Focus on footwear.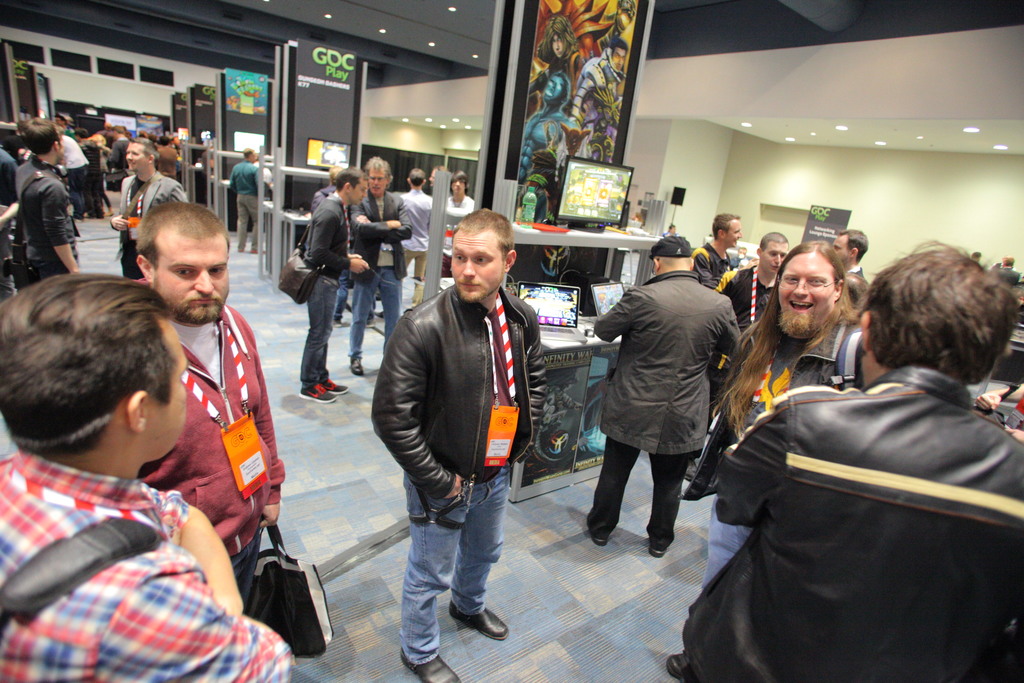
Focused at detection(397, 654, 473, 682).
